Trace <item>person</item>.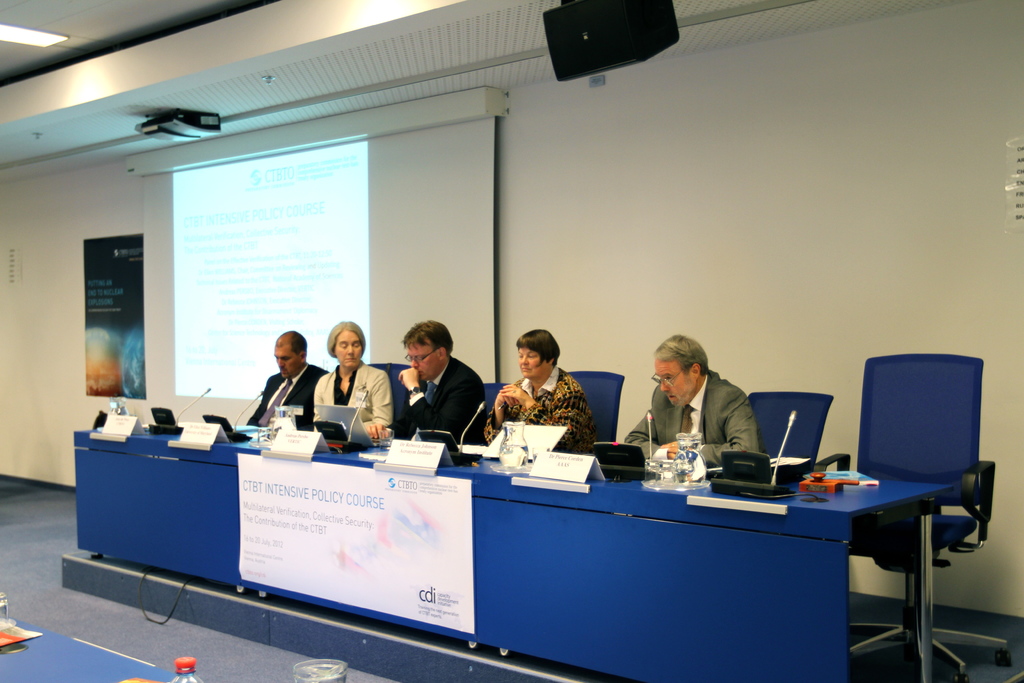
Traced to (left=390, top=317, right=483, bottom=465).
